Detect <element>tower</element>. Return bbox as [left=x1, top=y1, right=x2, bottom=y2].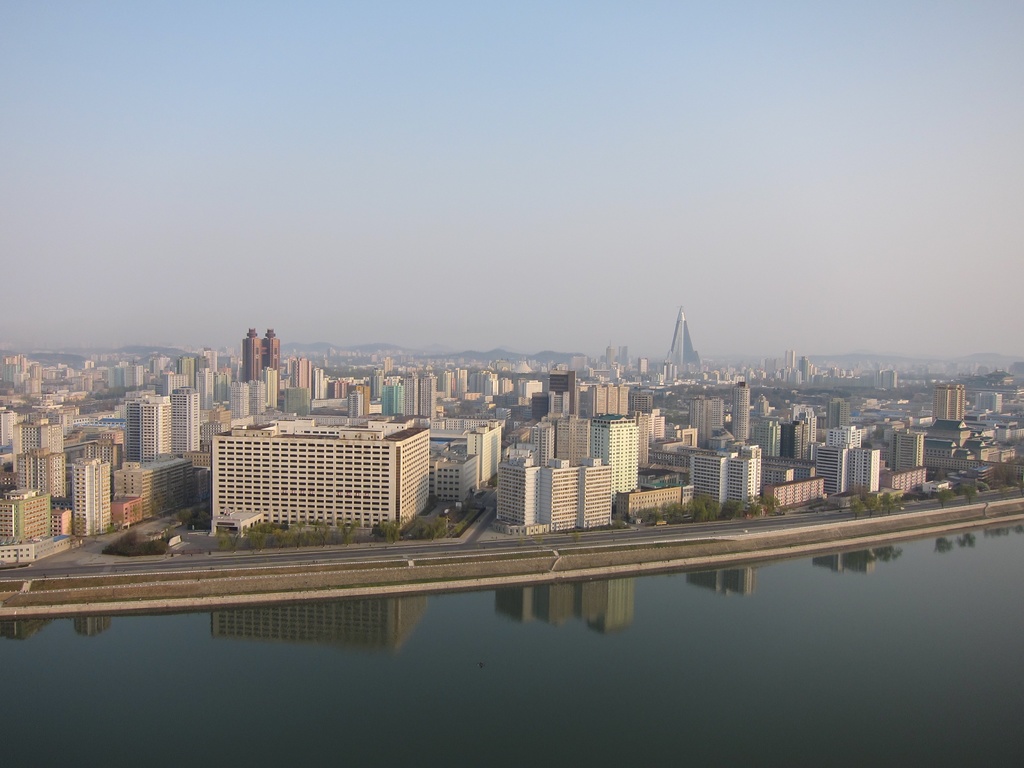
[left=665, top=308, right=706, bottom=380].
